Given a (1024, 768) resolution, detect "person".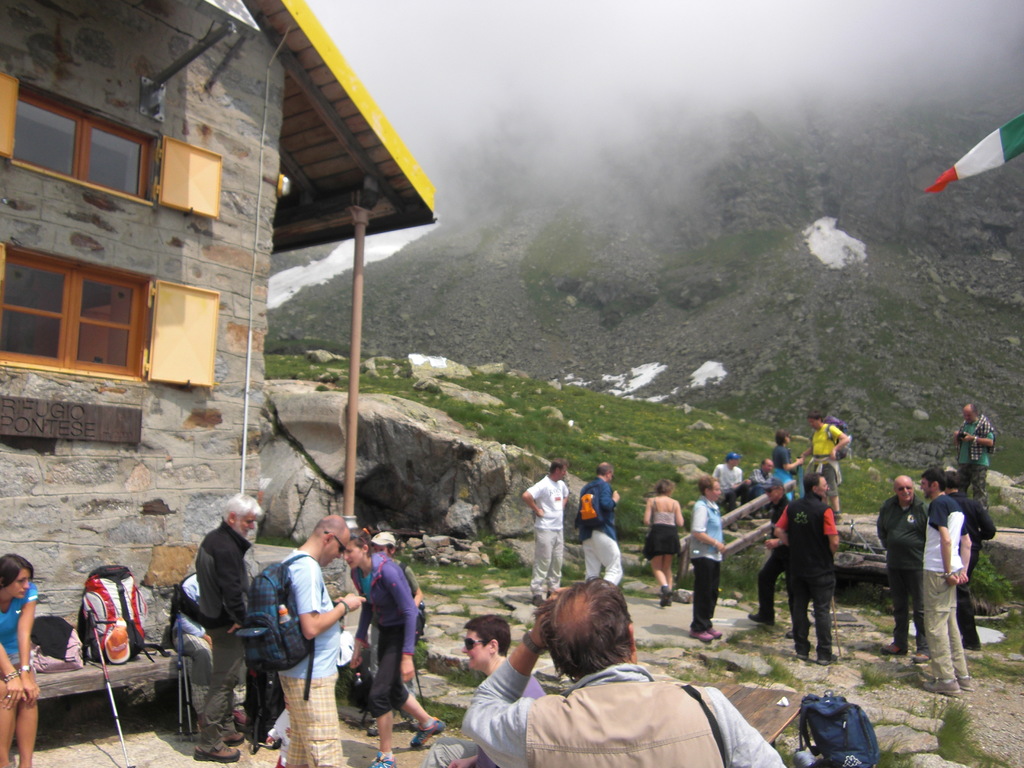
<region>916, 468, 979, 699</region>.
